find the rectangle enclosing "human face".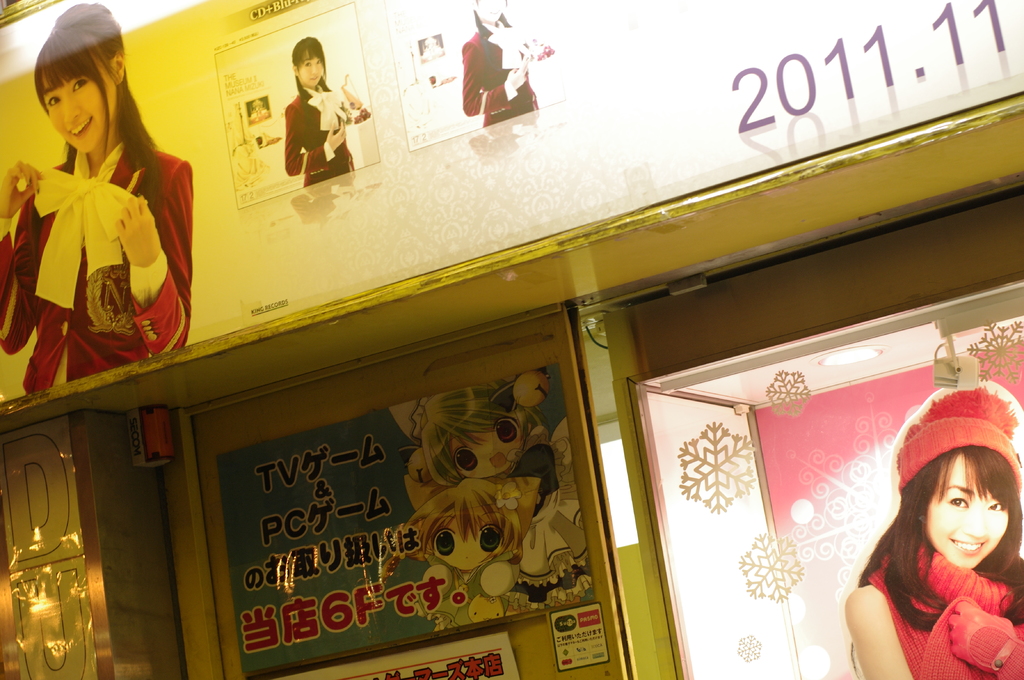
BBox(296, 57, 324, 87).
